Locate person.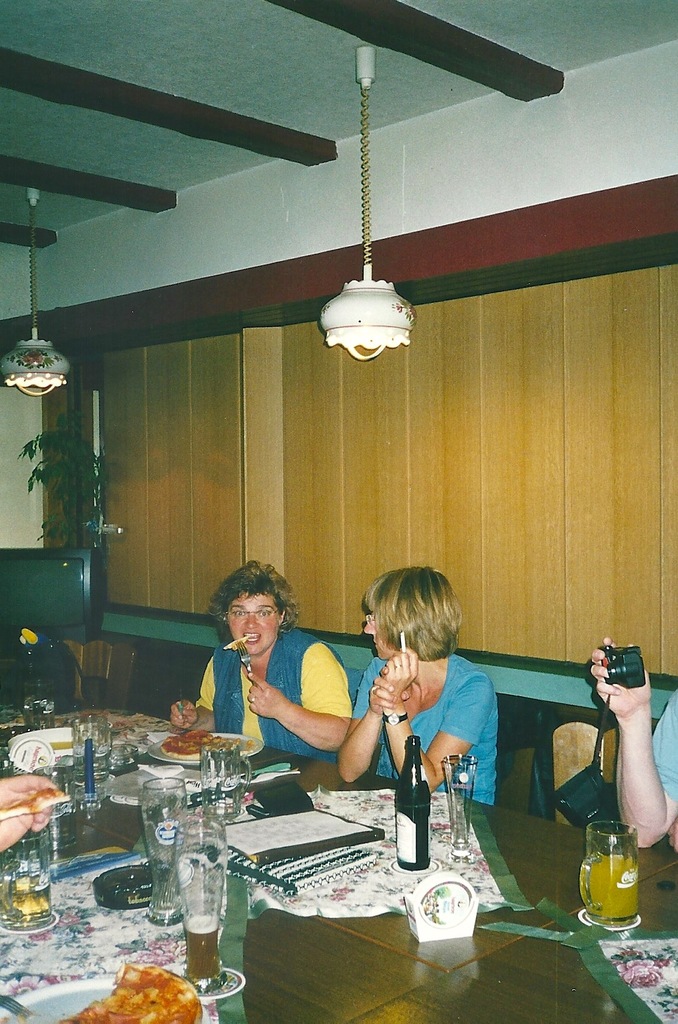
Bounding box: [x1=0, y1=774, x2=63, y2=858].
